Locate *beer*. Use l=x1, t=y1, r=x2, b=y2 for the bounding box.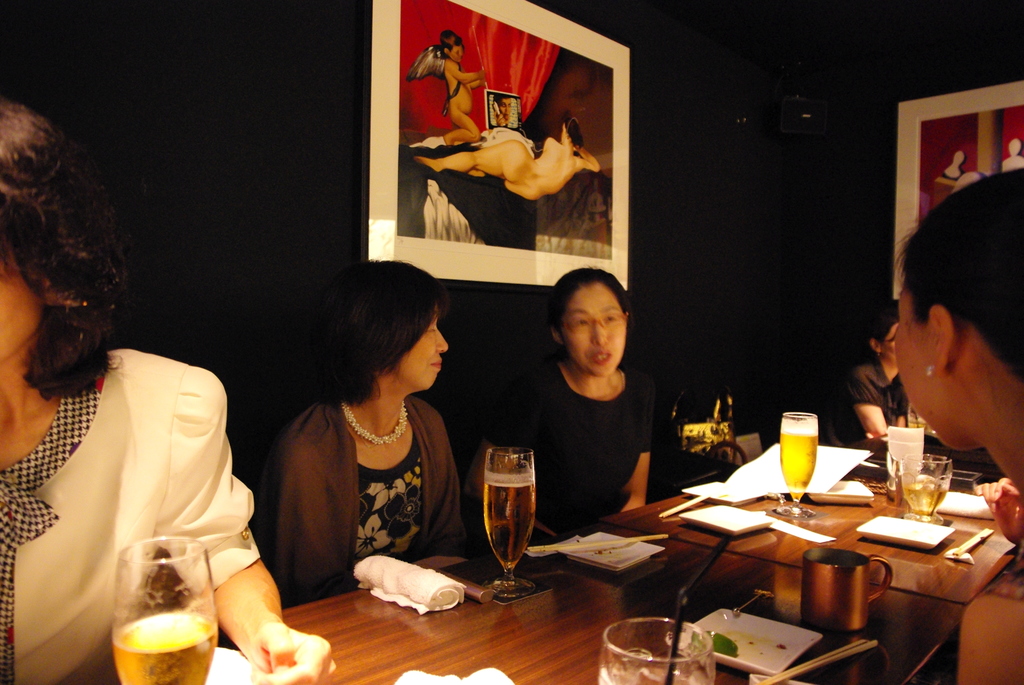
l=775, t=421, r=815, b=503.
